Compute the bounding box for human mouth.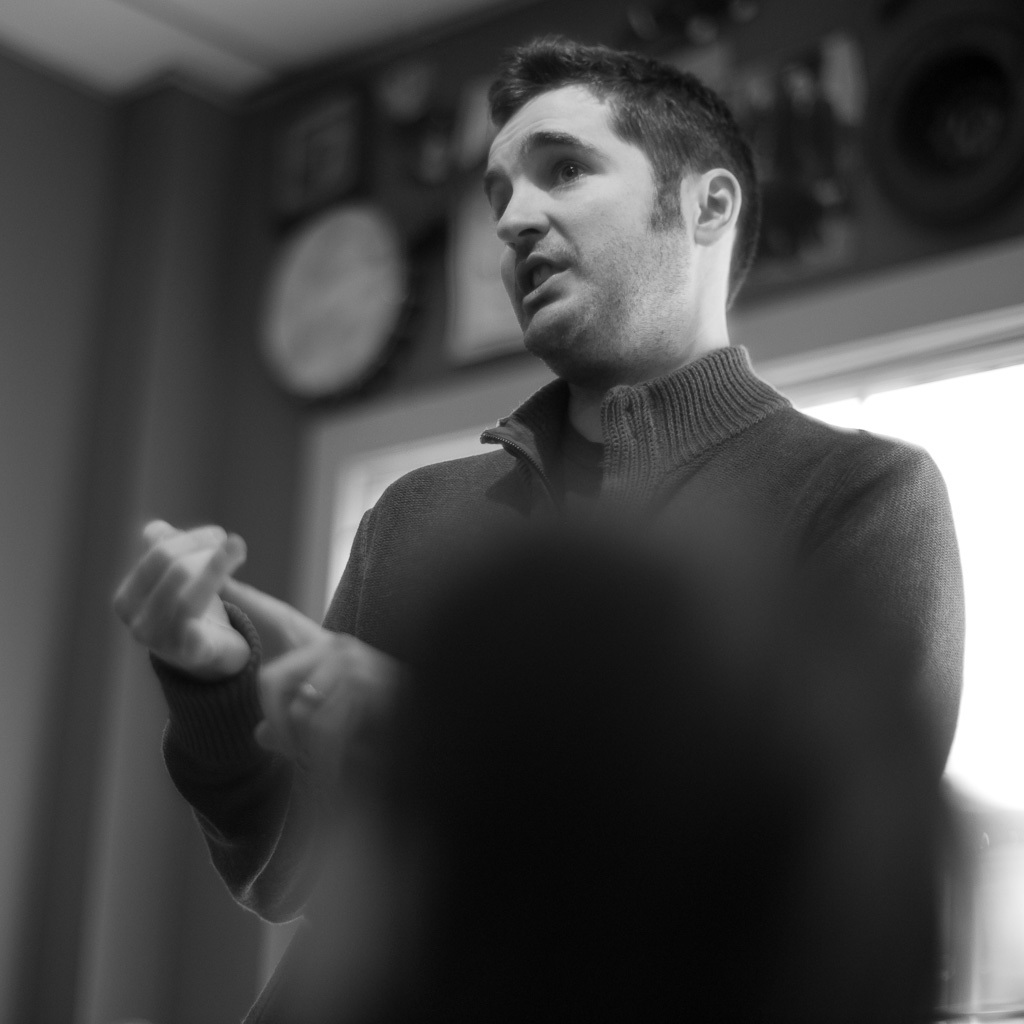
[x1=518, y1=254, x2=565, y2=302].
